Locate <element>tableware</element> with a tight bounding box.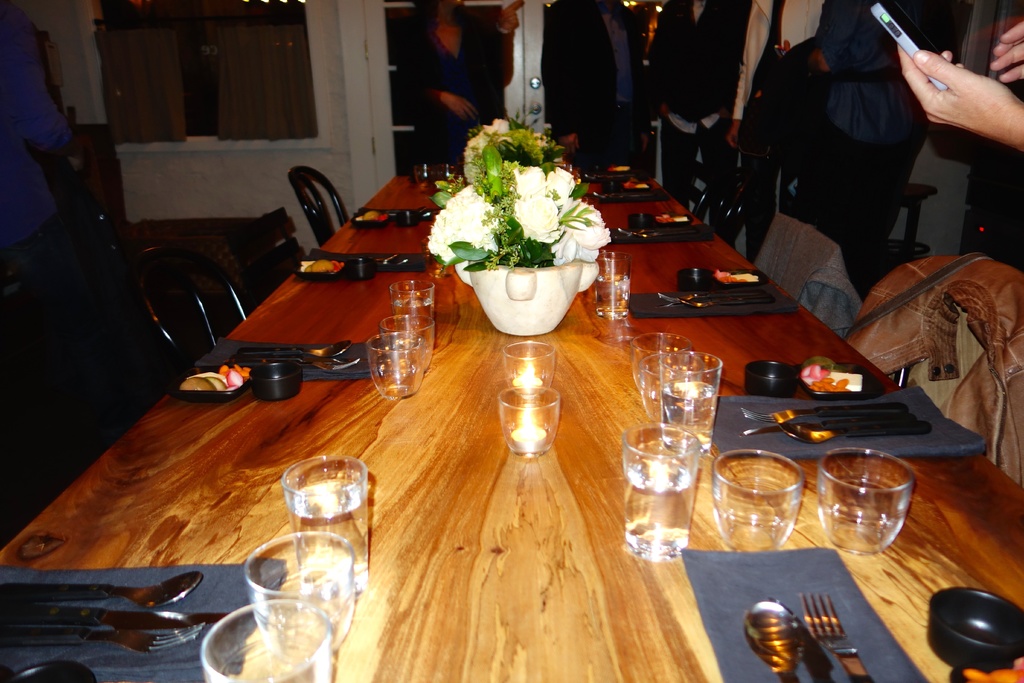
{"x1": 365, "y1": 332, "x2": 424, "y2": 395}.
